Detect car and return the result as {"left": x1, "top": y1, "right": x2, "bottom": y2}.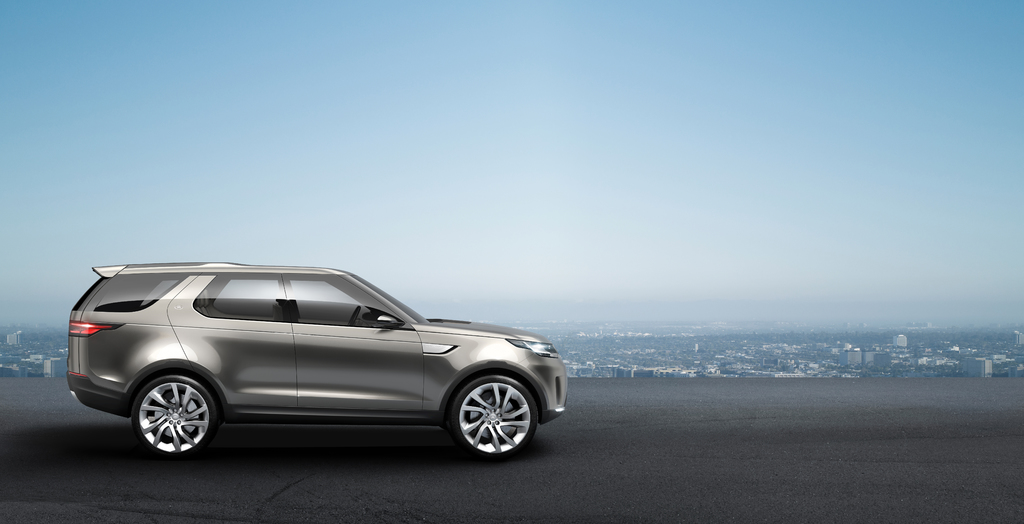
{"left": 65, "top": 262, "right": 570, "bottom": 466}.
